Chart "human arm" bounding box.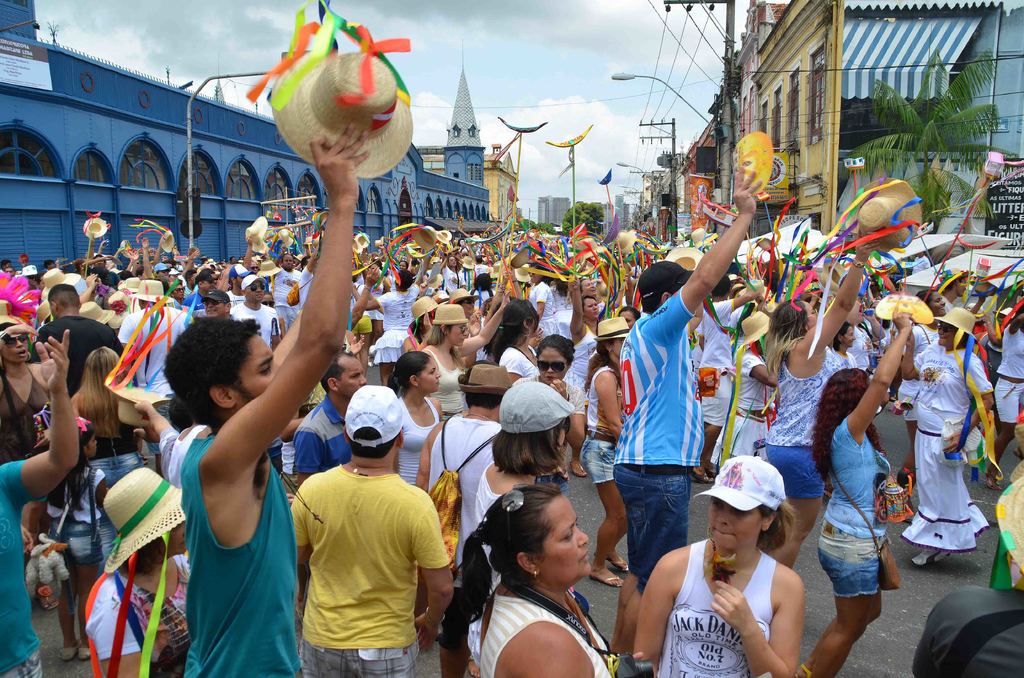
Charted: (413, 417, 440, 487).
